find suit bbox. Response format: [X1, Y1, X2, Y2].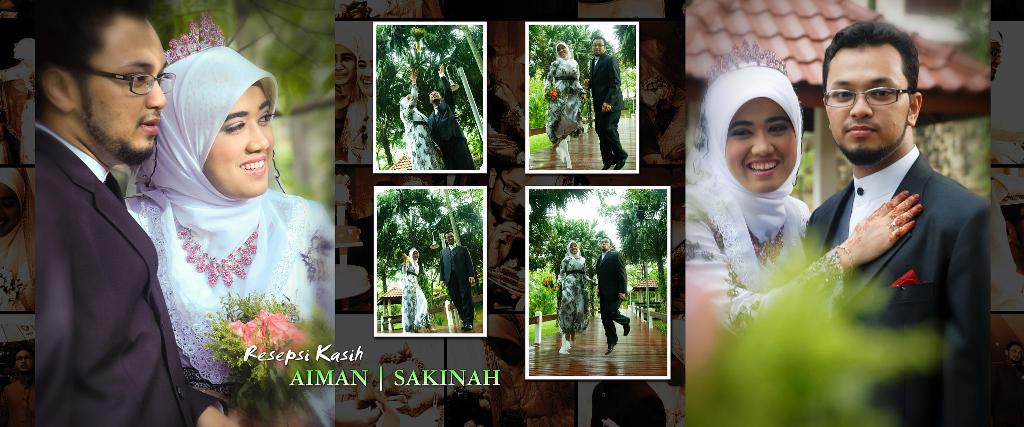
[428, 71, 477, 175].
